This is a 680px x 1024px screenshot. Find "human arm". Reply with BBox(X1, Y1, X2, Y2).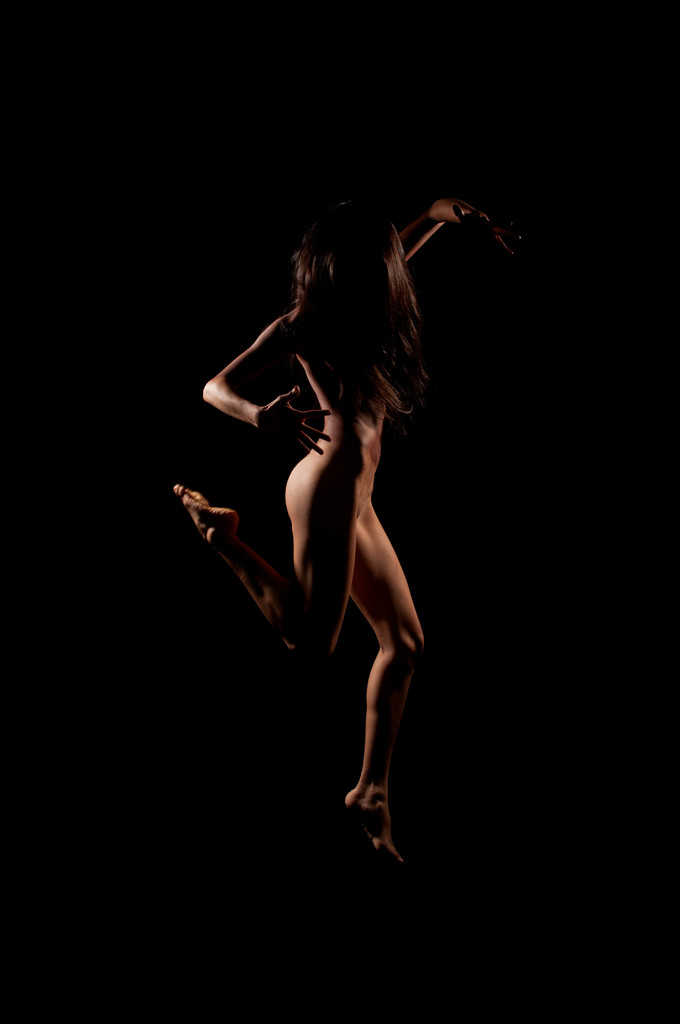
BBox(392, 192, 497, 273).
